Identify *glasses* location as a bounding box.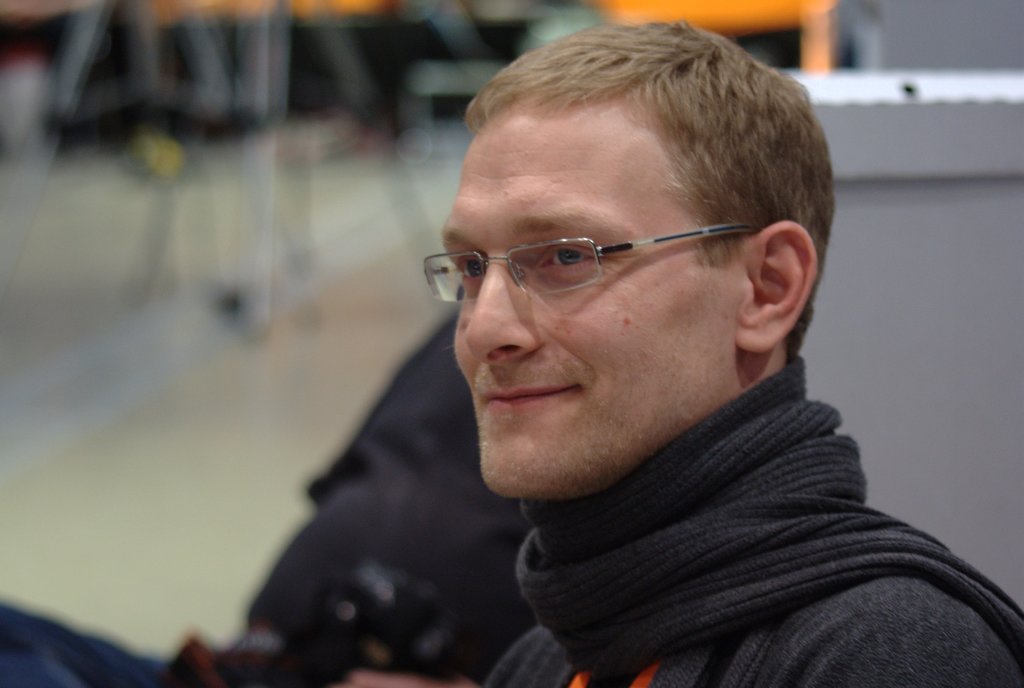
<box>404,203,787,302</box>.
